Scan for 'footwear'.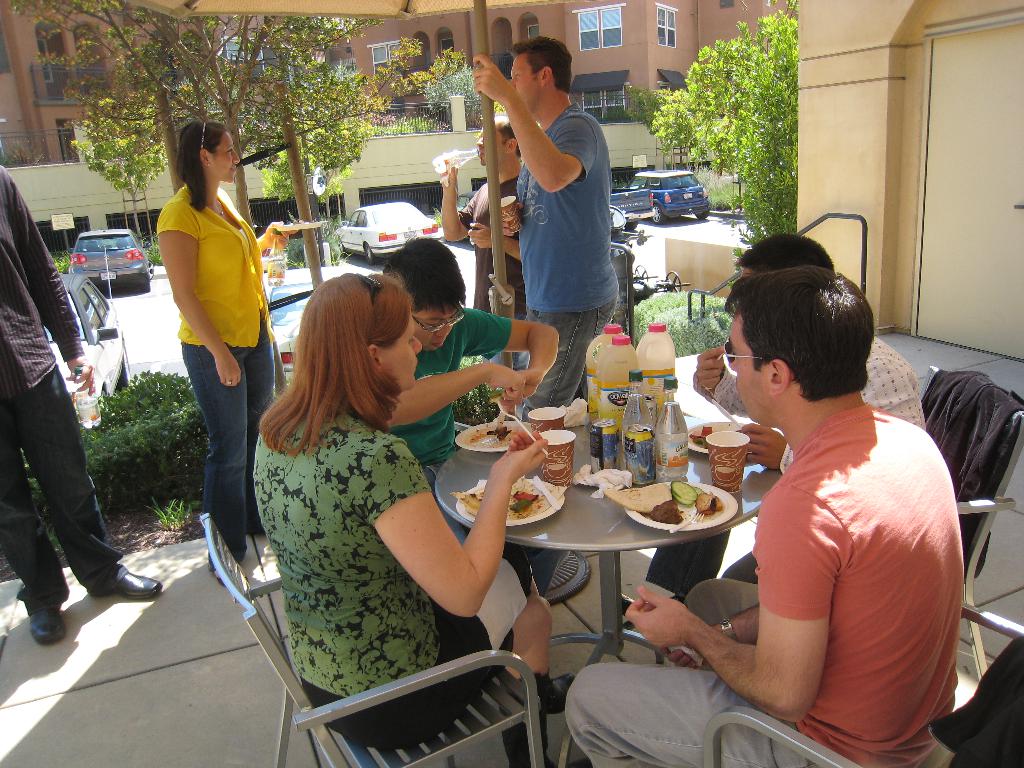
Scan result: x1=92 y1=570 x2=163 y2=600.
